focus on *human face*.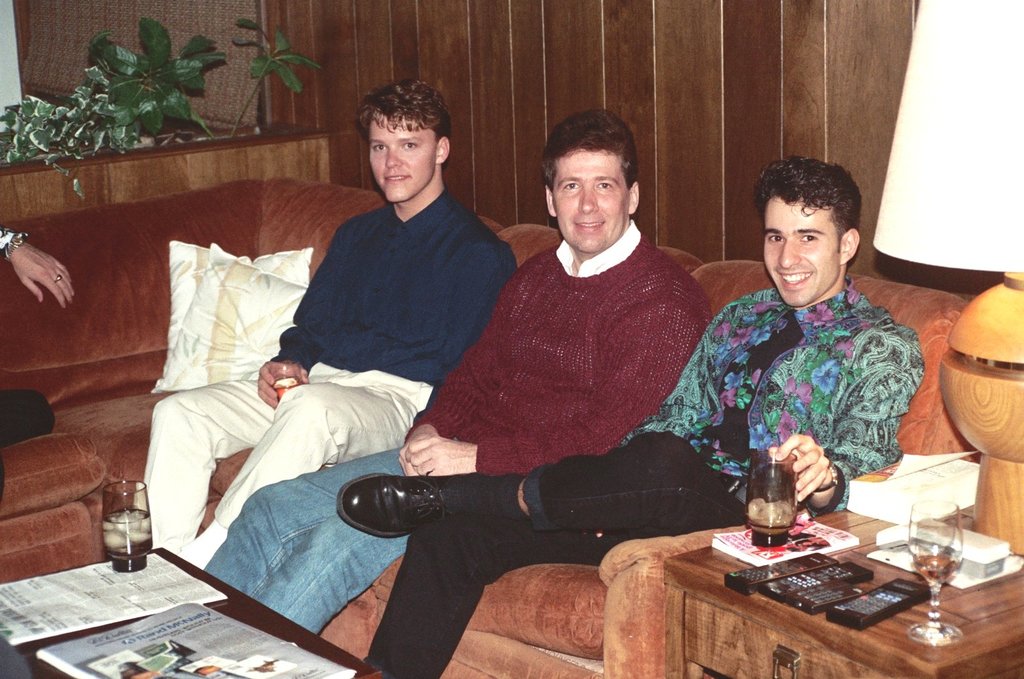
Focused at box=[554, 151, 627, 253].
